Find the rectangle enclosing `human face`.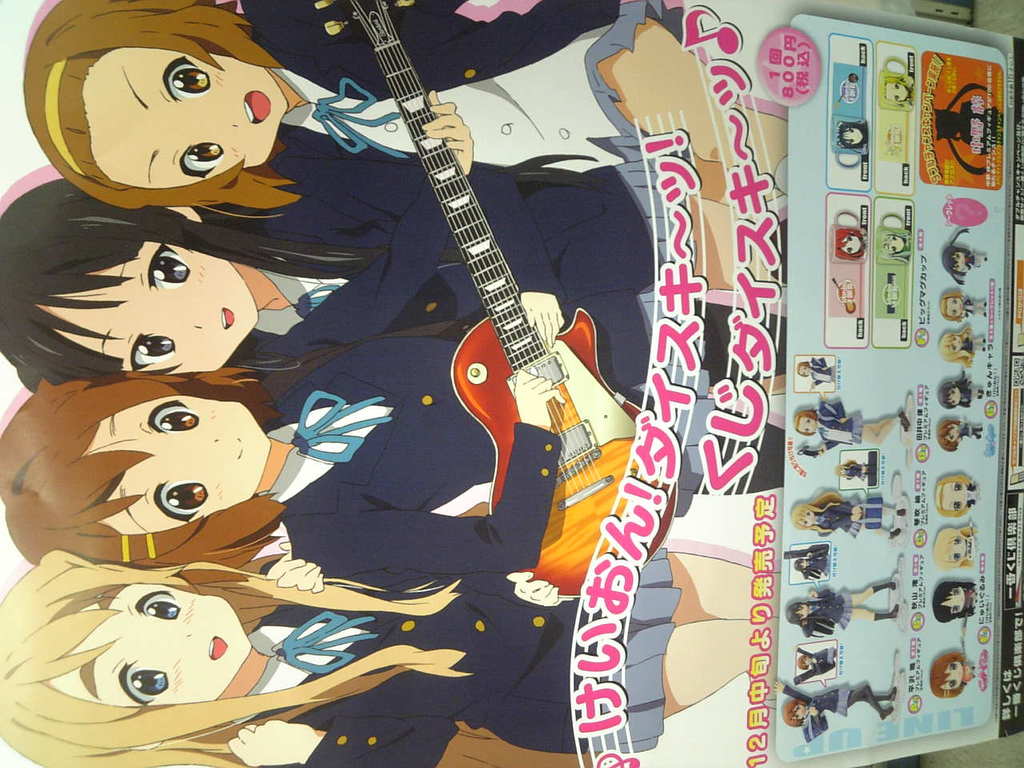
select_region(79, 386, 277, 531).
